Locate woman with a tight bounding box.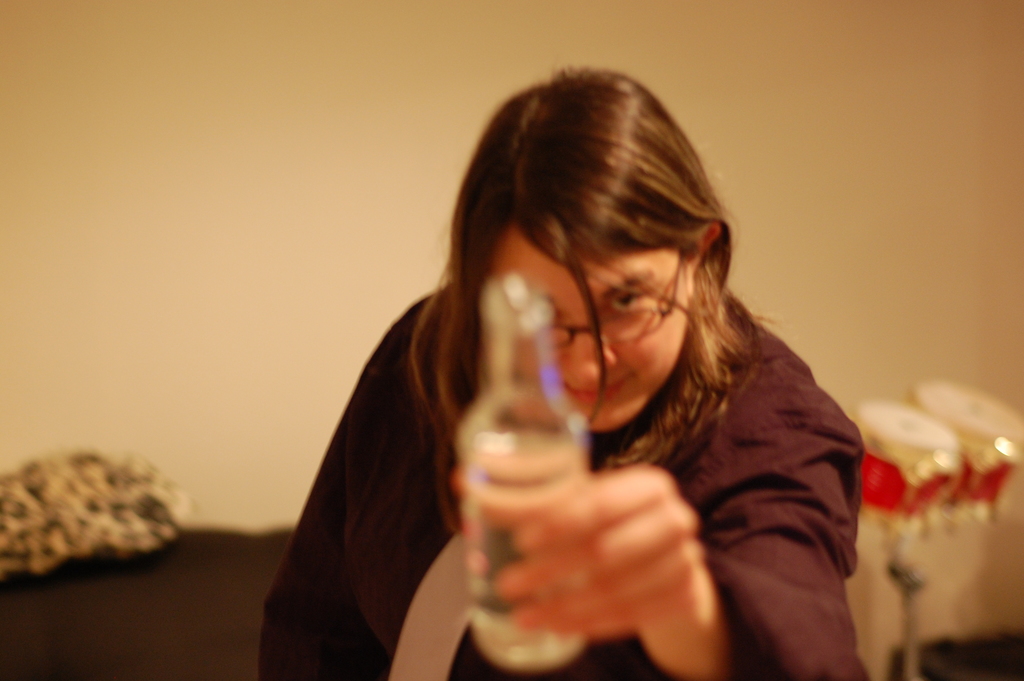
(211,45,874,680).
